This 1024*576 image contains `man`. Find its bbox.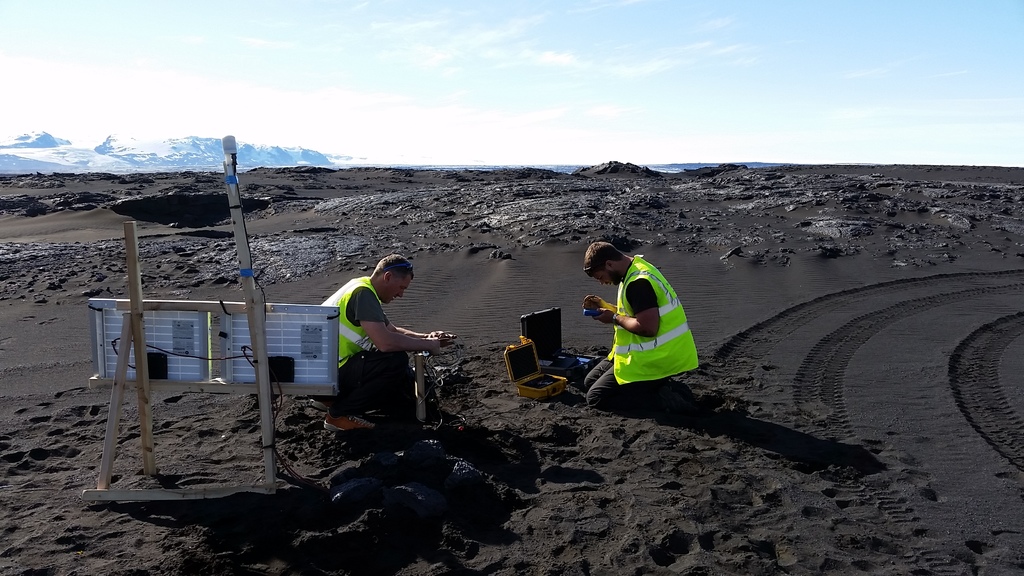
left=568, top=237, right=700, bottom=415.
